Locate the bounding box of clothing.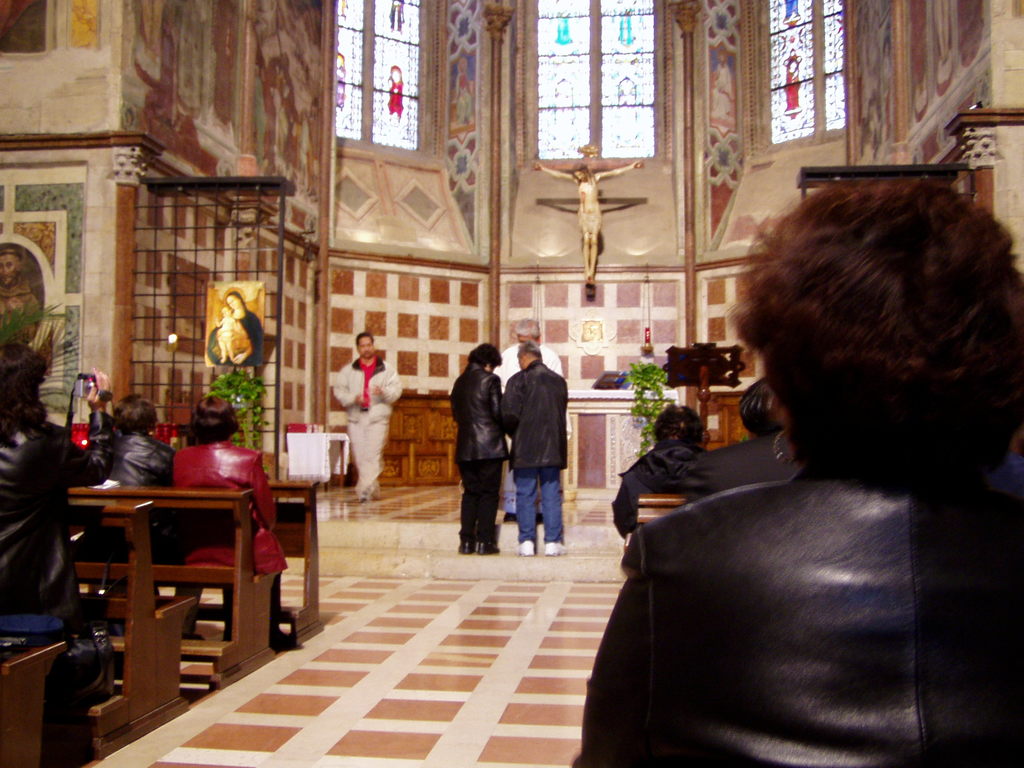
Bounding box: BBox(88, 428, 206, 639).
